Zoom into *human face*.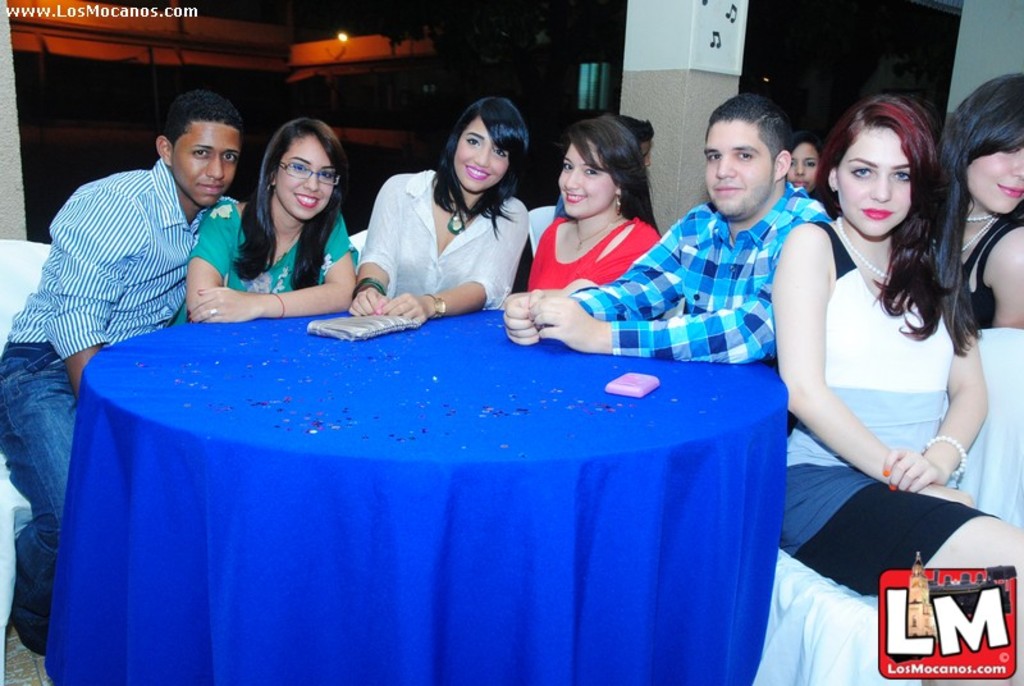
Zoom target: <bbox>271, 132, 339, 219</bbox>.
